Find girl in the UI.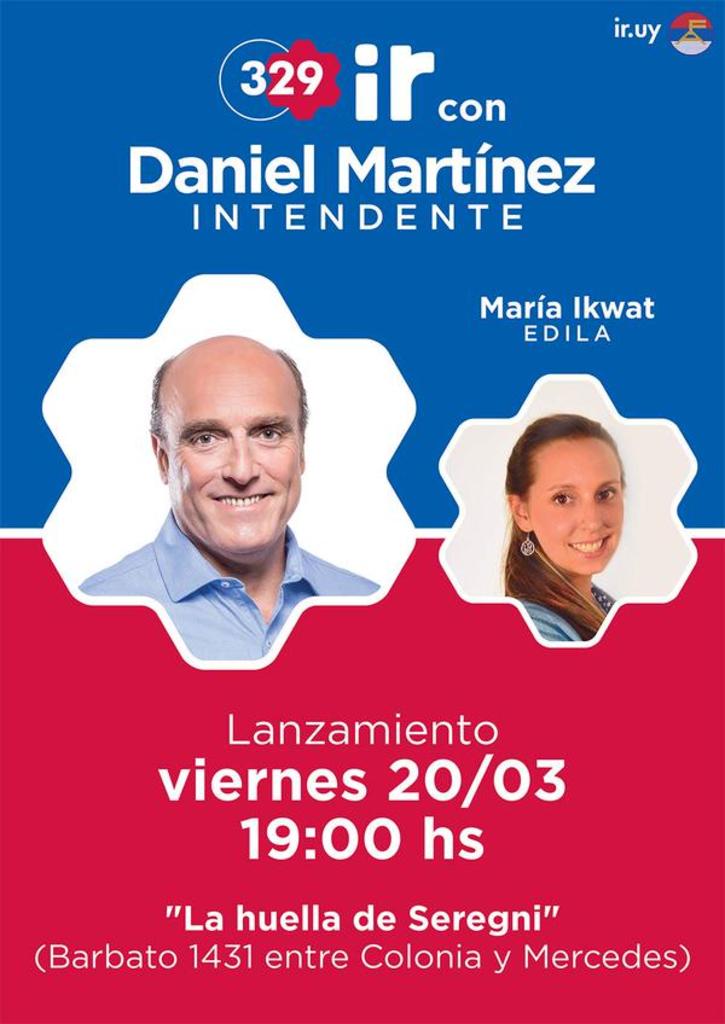
UI element at [left=509, top=414, right=626, bottom=645].
